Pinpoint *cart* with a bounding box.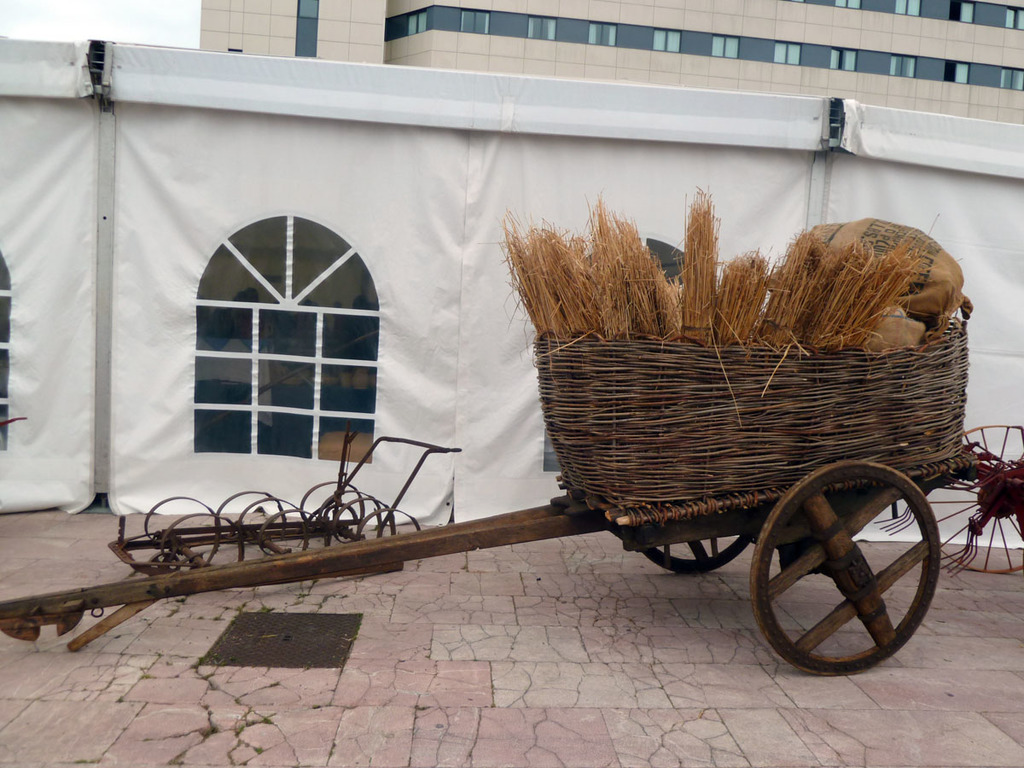
{"left": 108, "top": 429, "right": 462, "bottom": 579}.
